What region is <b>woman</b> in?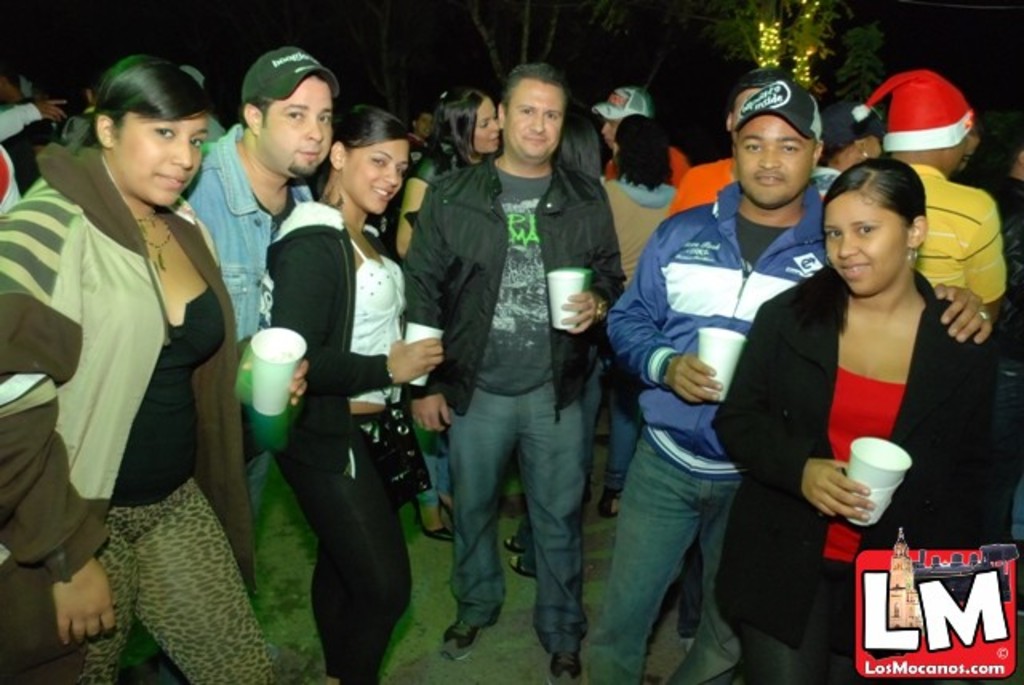
bbox(0, 53, 283, 683).
